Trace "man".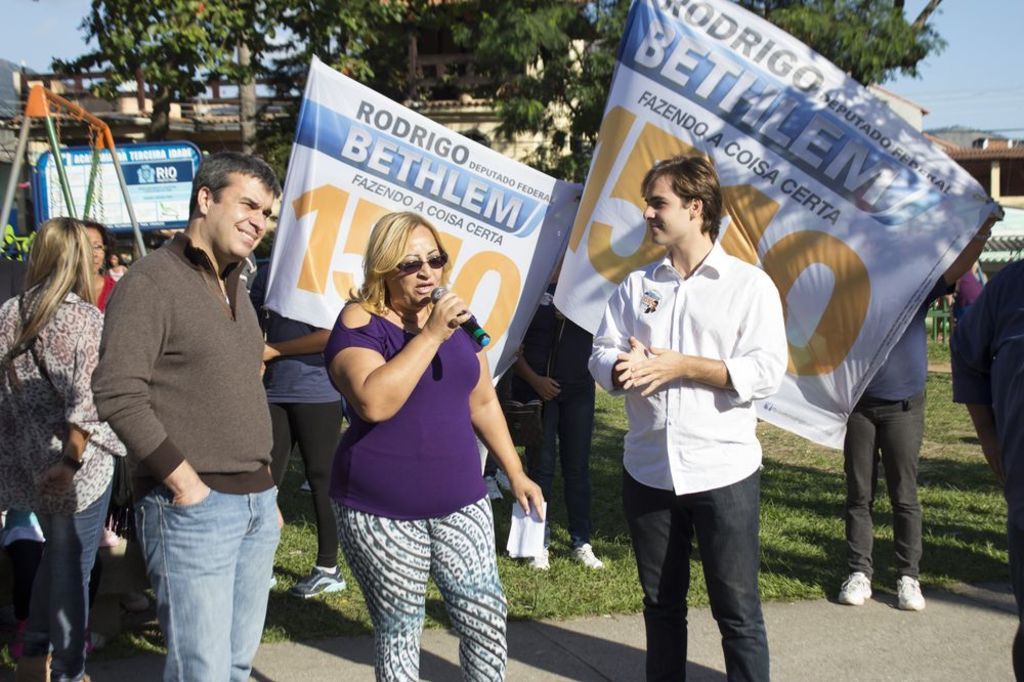
Traced to box=[952, 253, 1023, 681].
